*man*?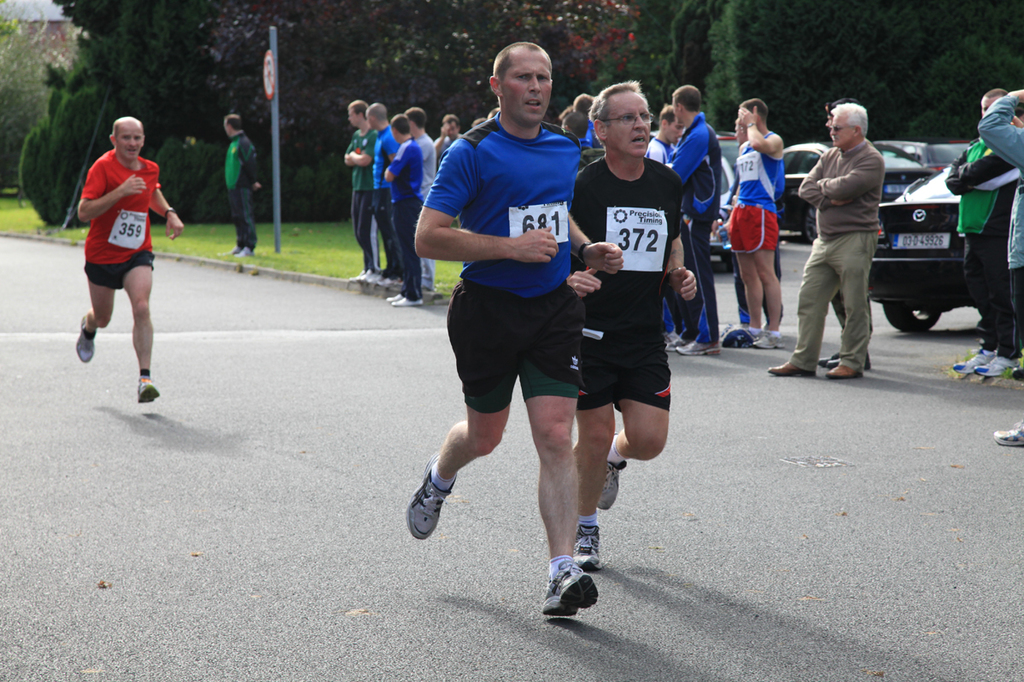
l=403, t=41, r=625, b=615
